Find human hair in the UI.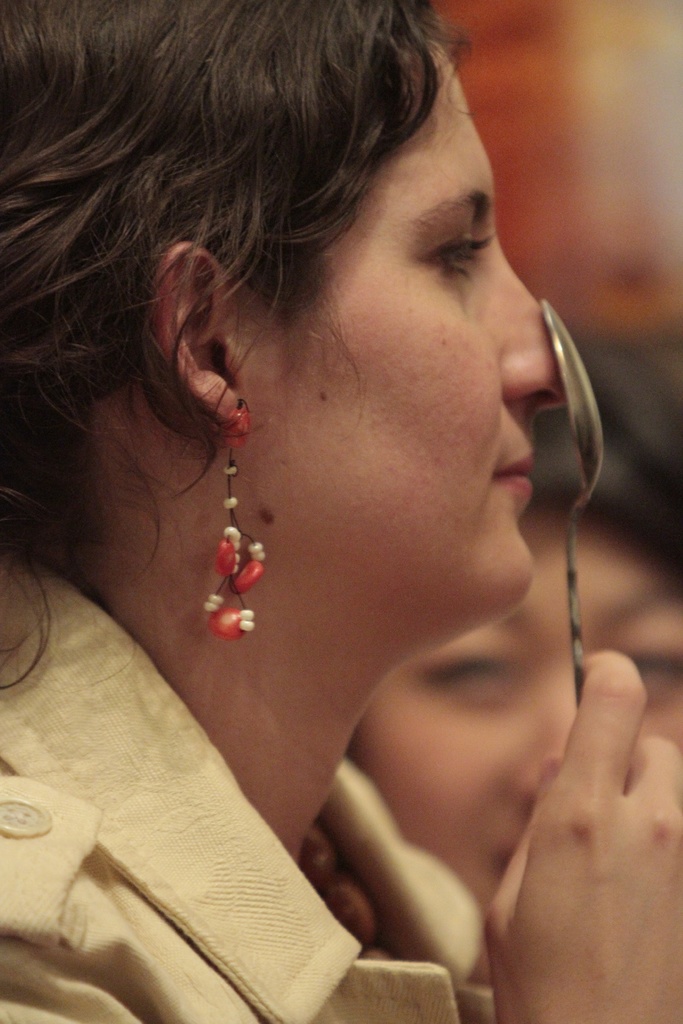
UI element at l=0, t=0, r=447, b=692.
